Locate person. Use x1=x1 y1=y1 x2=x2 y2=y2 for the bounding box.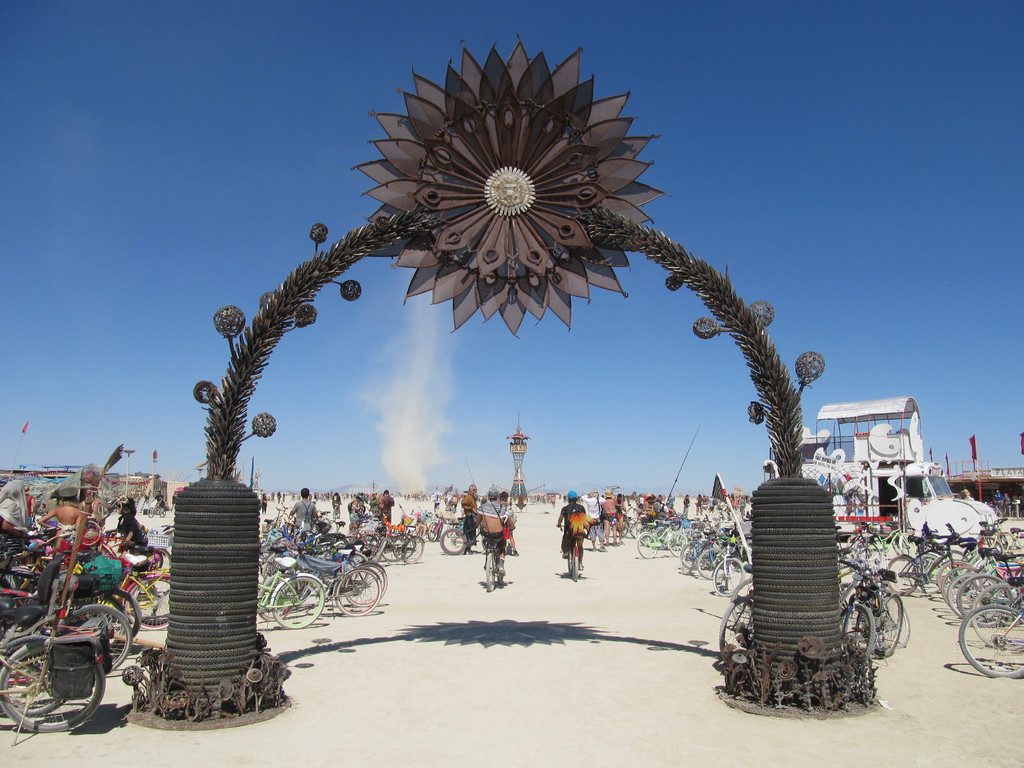
x1=582 y1=489 x2=608 y2=550.
